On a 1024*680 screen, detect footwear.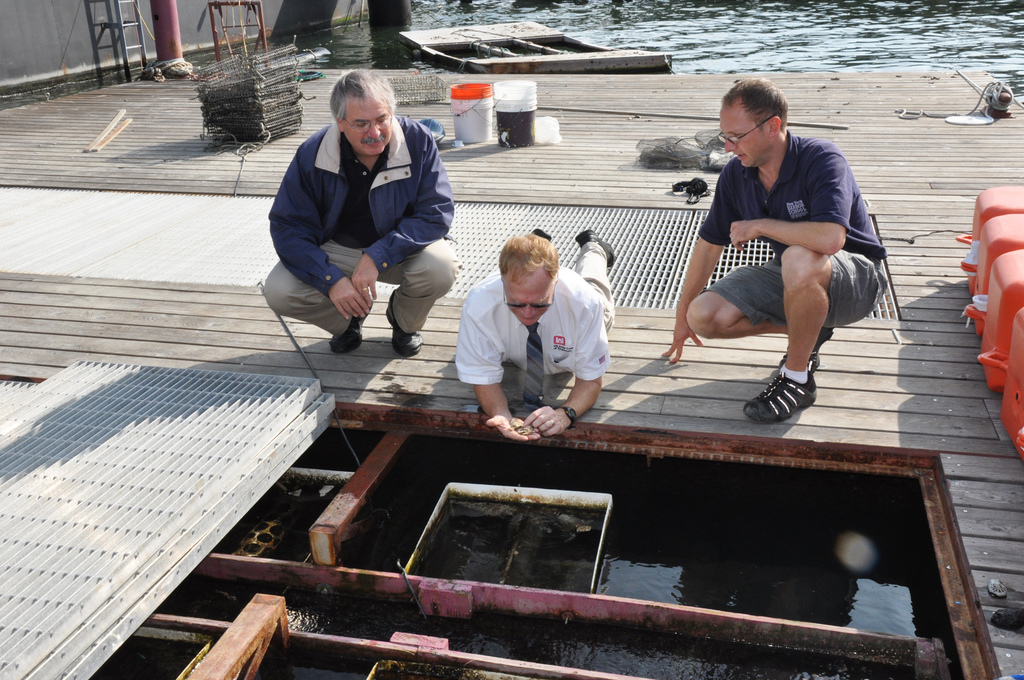
bbox(332, 303, 368, 353).
